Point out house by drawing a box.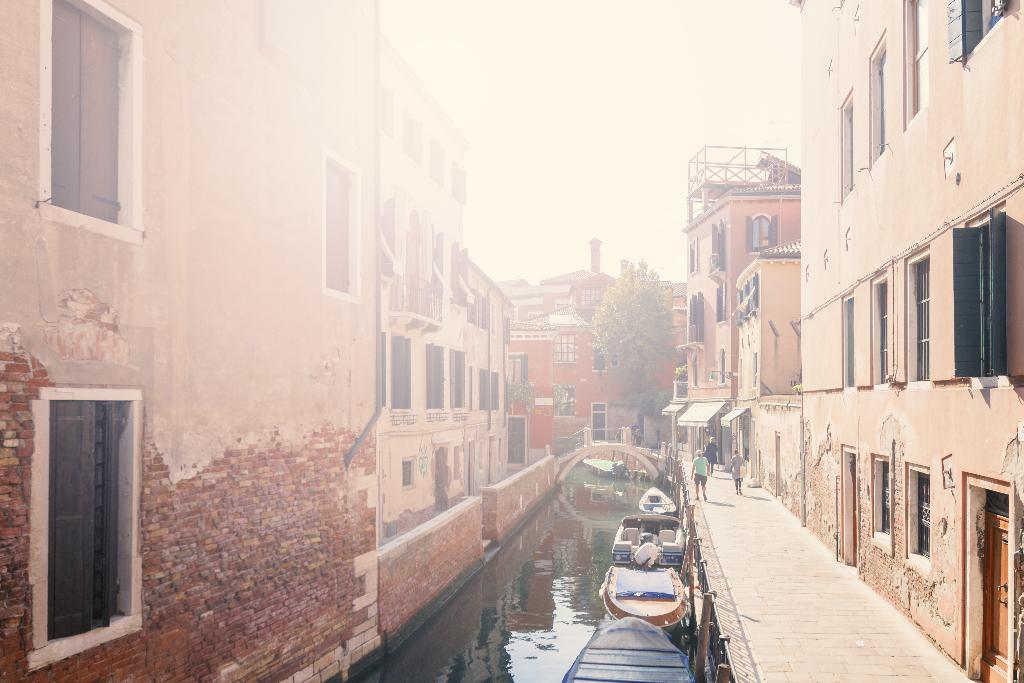
[left=670, top=152, right=801, bottom=412].
